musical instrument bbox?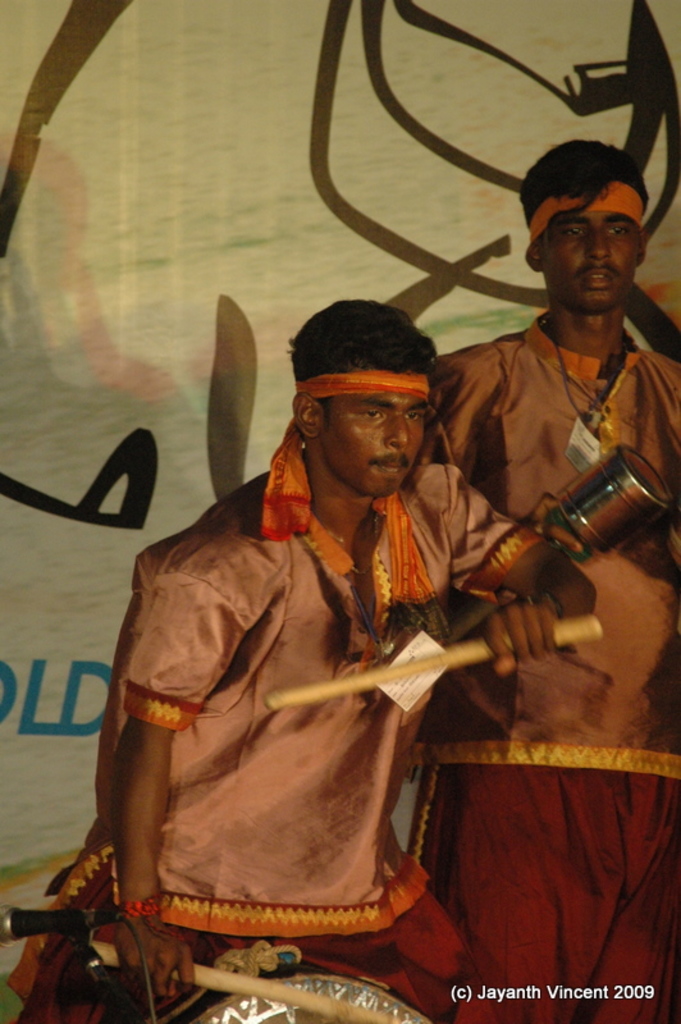
192,972,433,1023
